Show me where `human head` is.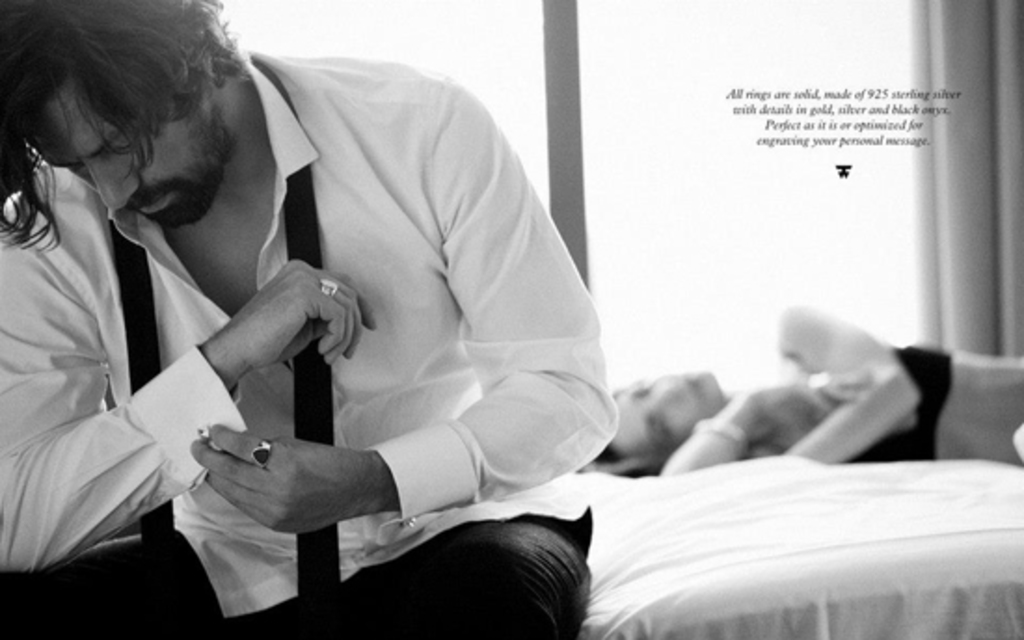
`human head` is at l=598, t=370, r=728, b=469.
